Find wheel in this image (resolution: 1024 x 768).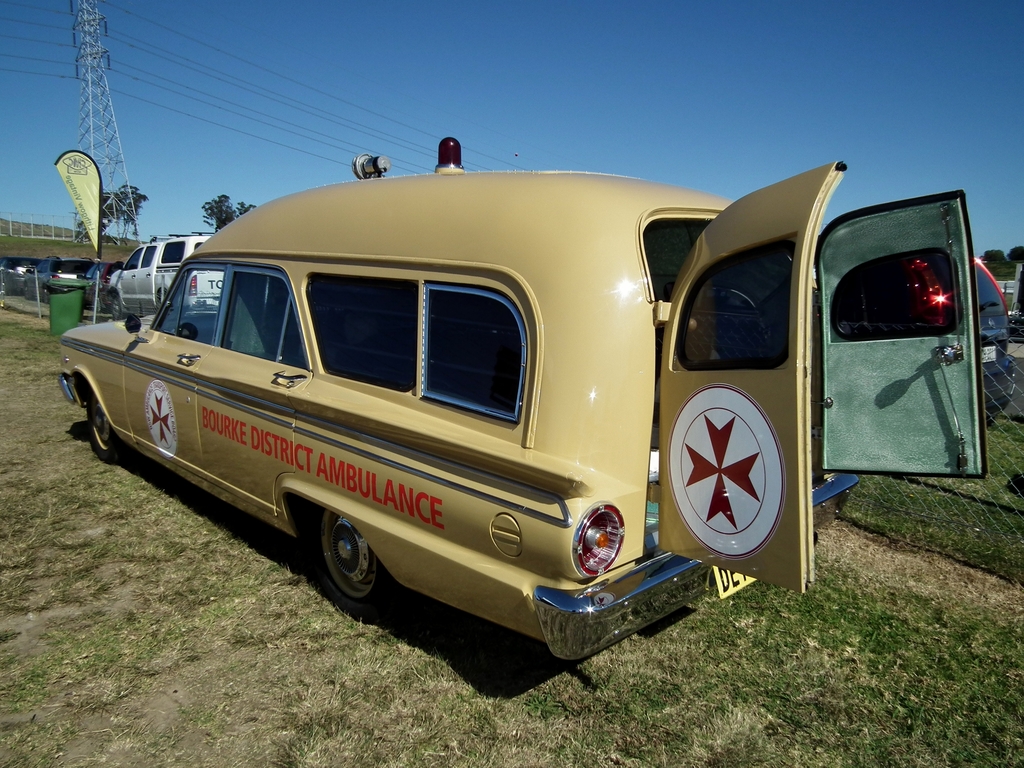
left=111, top=294, right=123, bottom=321.
